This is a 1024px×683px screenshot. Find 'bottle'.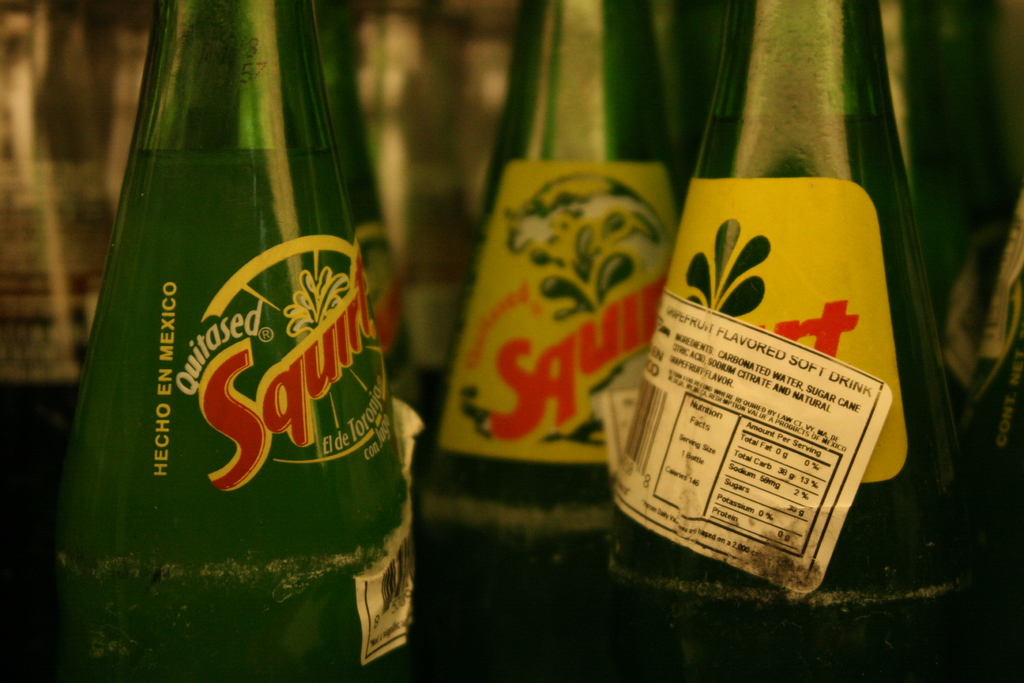
Bounding box: bbox=[414, 0, 691, 682].
